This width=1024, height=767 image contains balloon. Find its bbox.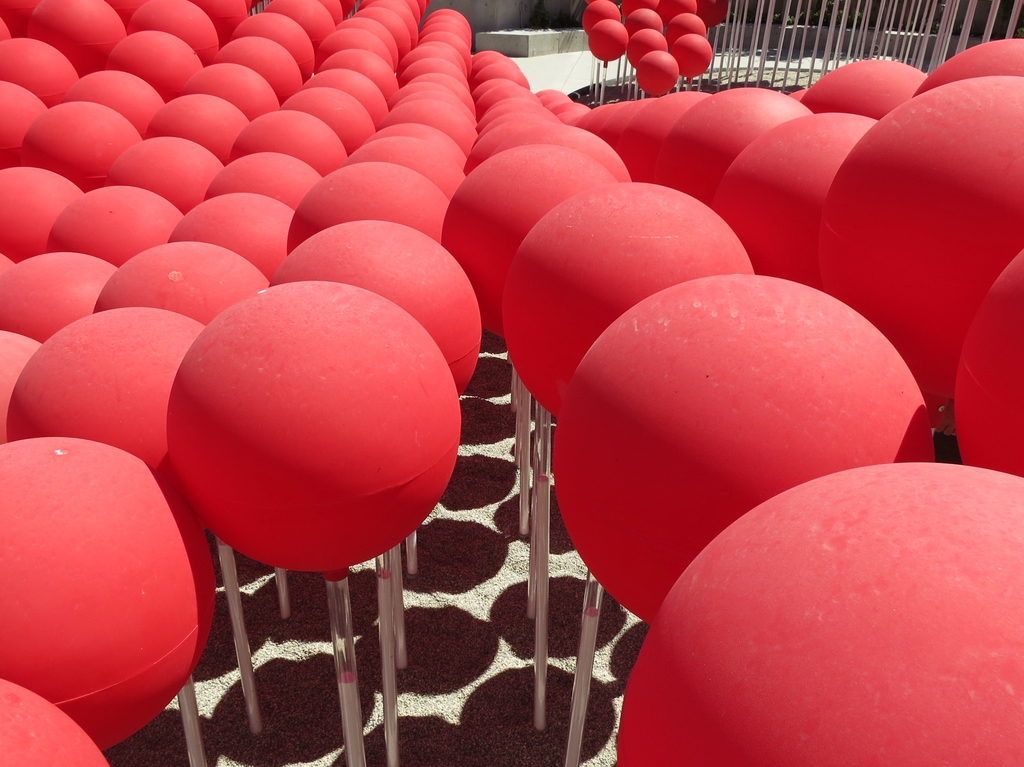
bbox(100, 0, 143, 28).
